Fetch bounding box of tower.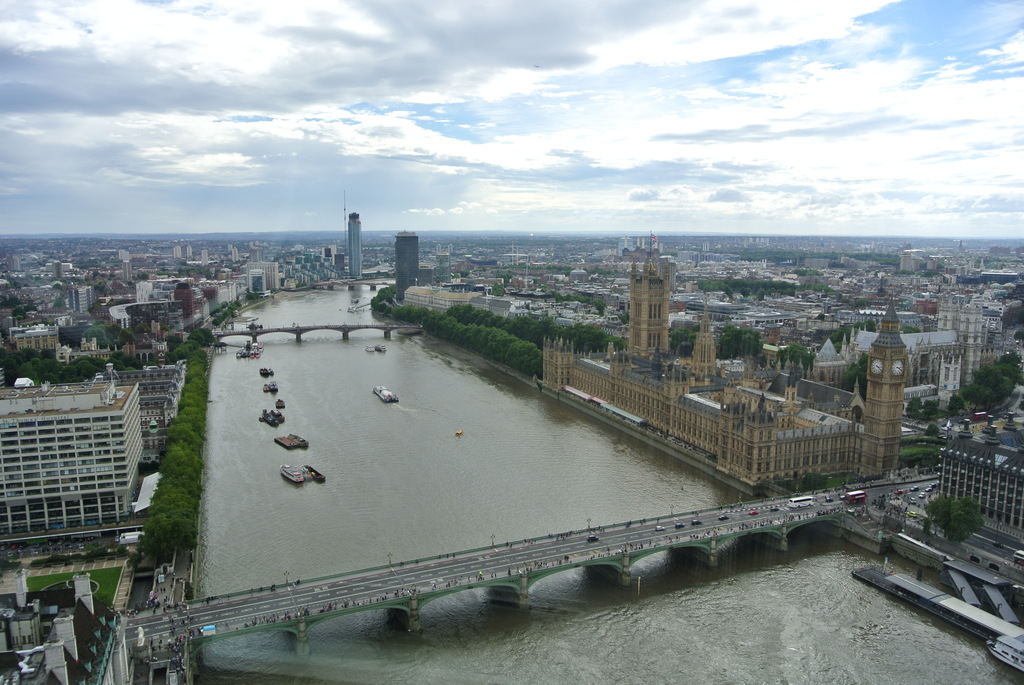
Bbox: {"left": 626, "top": 263, "right": 670, "bottom": 347}.
